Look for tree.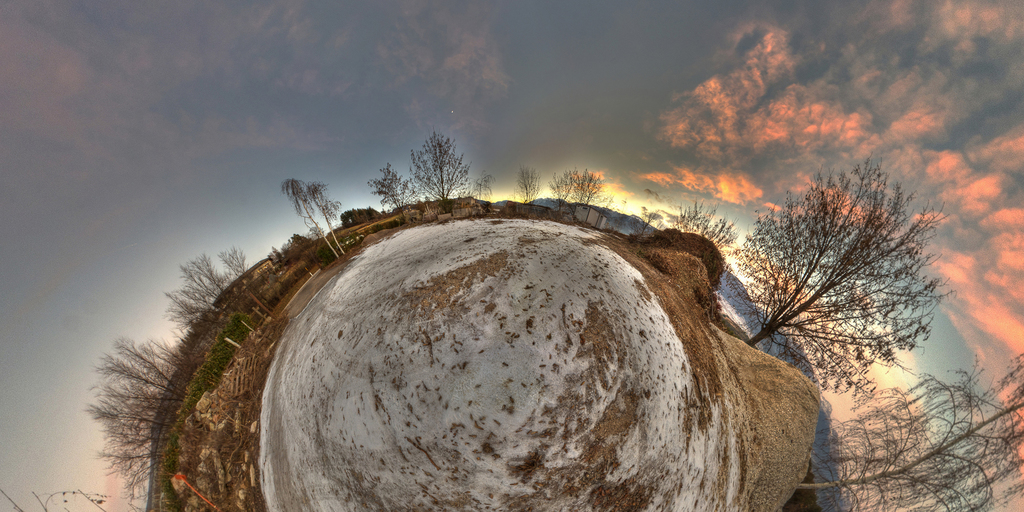
Found: (x1=724, y1=136, x2=960, y2=455).
